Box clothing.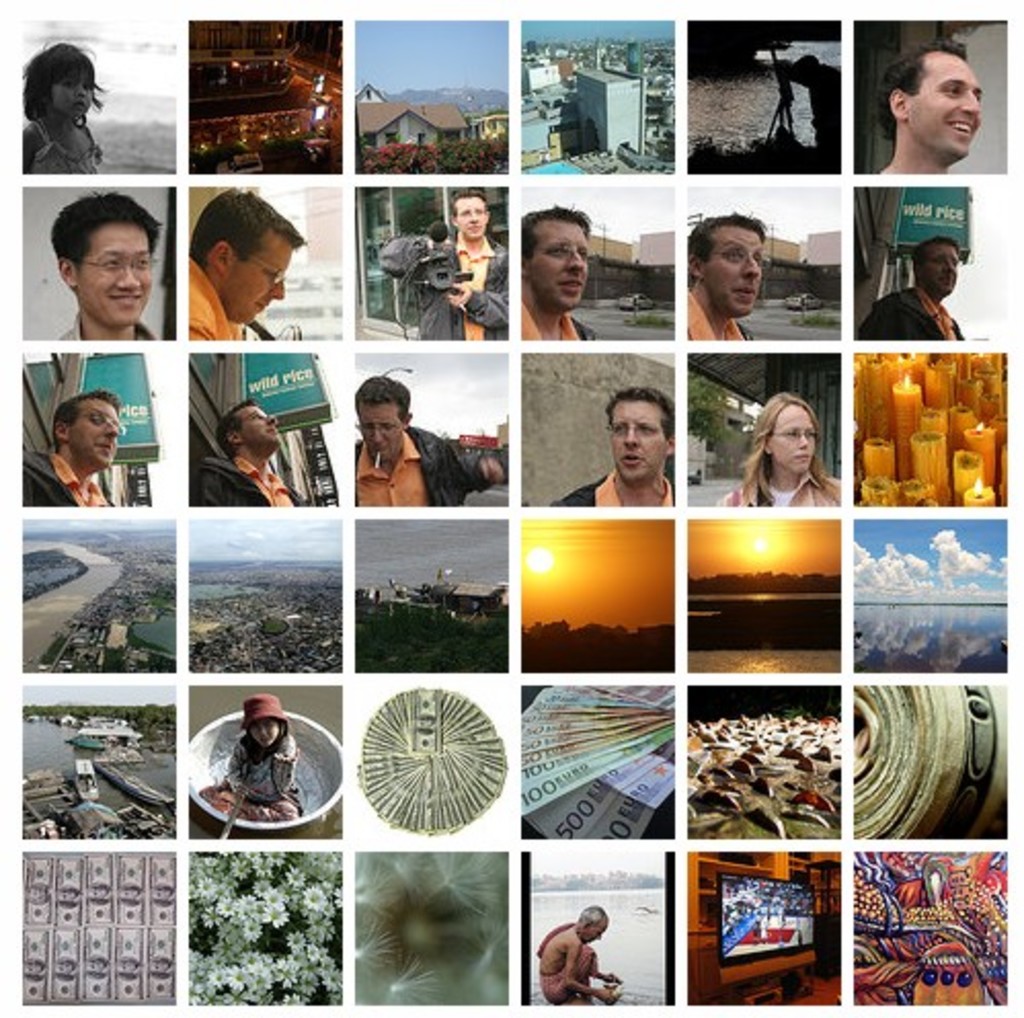
Rect(427, 226, 519, 345).
